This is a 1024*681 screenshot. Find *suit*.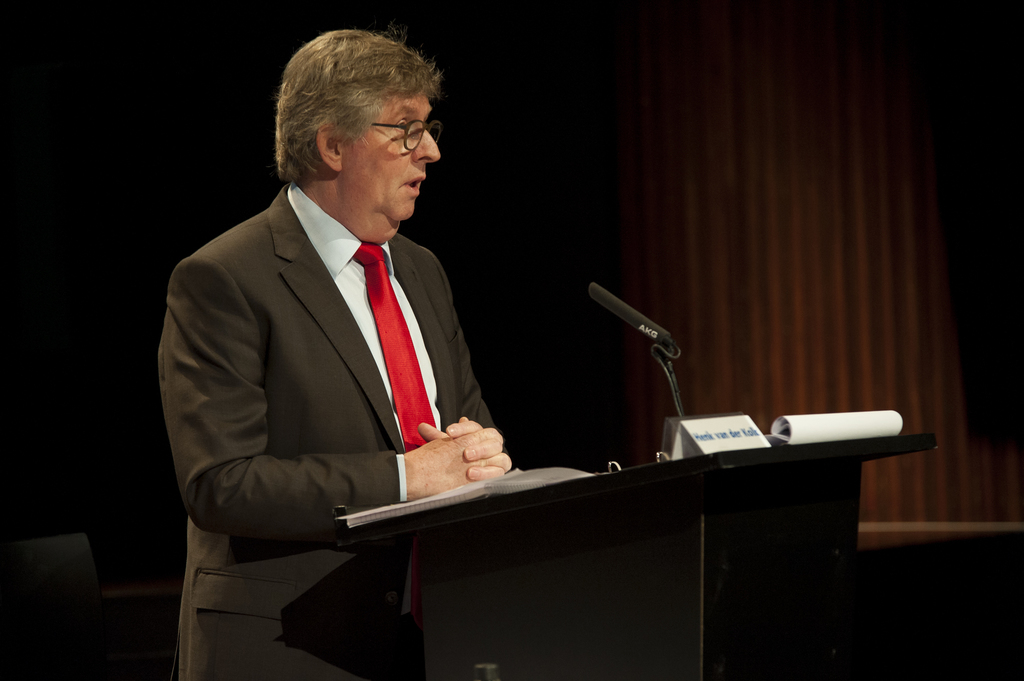
Bounding box: bbox=[148, 182, 499, 680].
